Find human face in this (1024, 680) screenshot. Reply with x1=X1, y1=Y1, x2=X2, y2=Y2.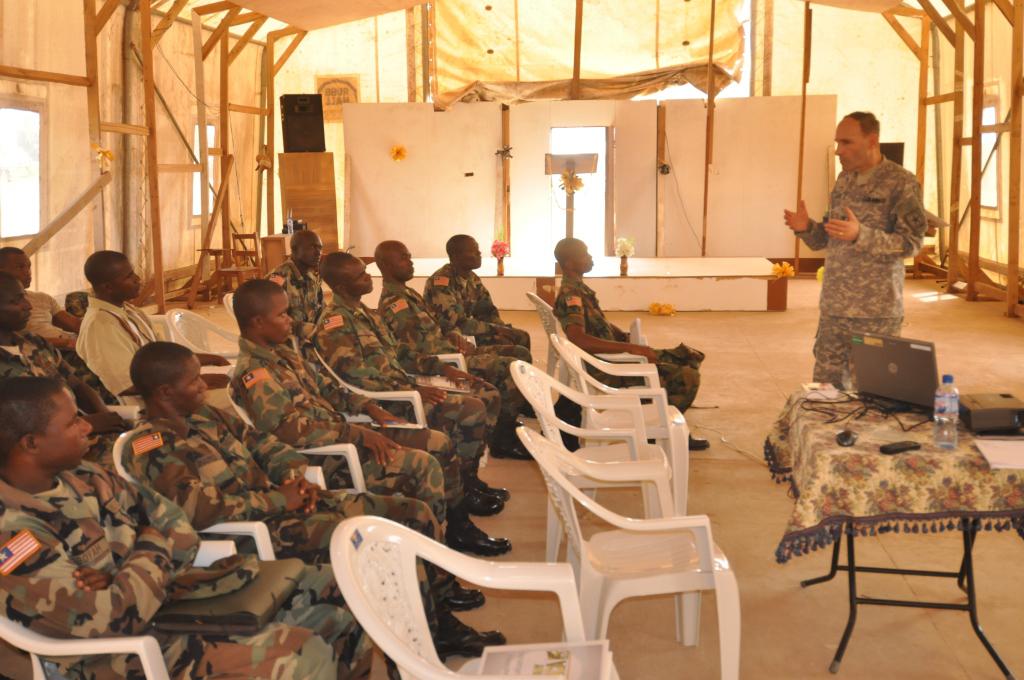
x1=172, y1=367, x2=209, y2=417.
